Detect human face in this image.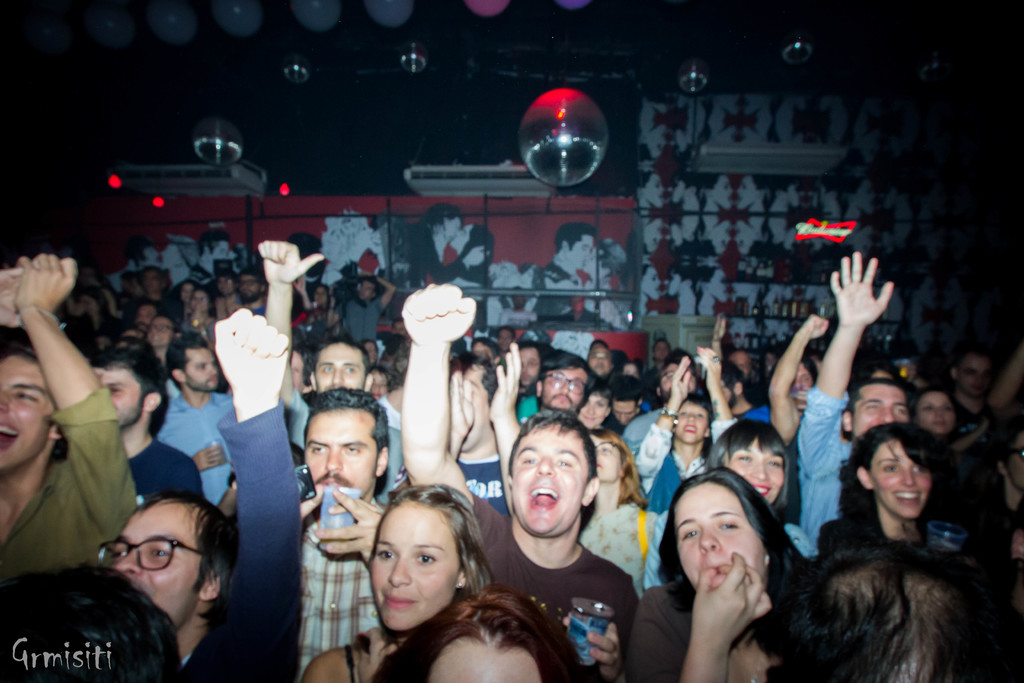
Detection: 106:505:203:627.
